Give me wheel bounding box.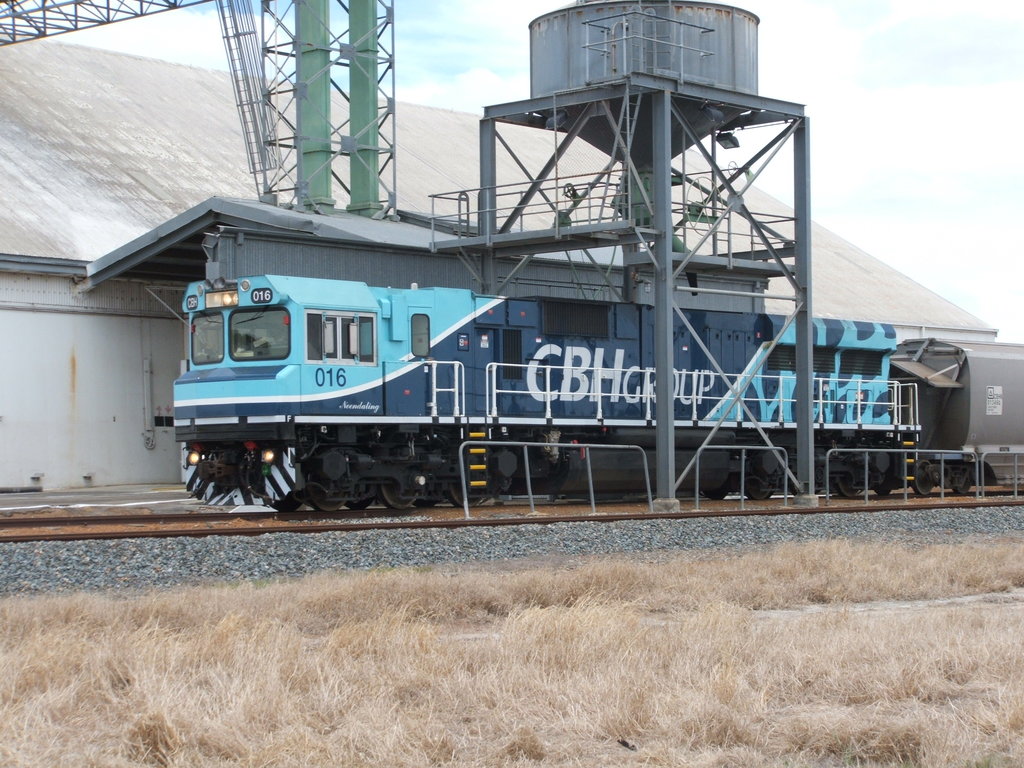
(x1=744, y1=481, x2=774, y2=499).
